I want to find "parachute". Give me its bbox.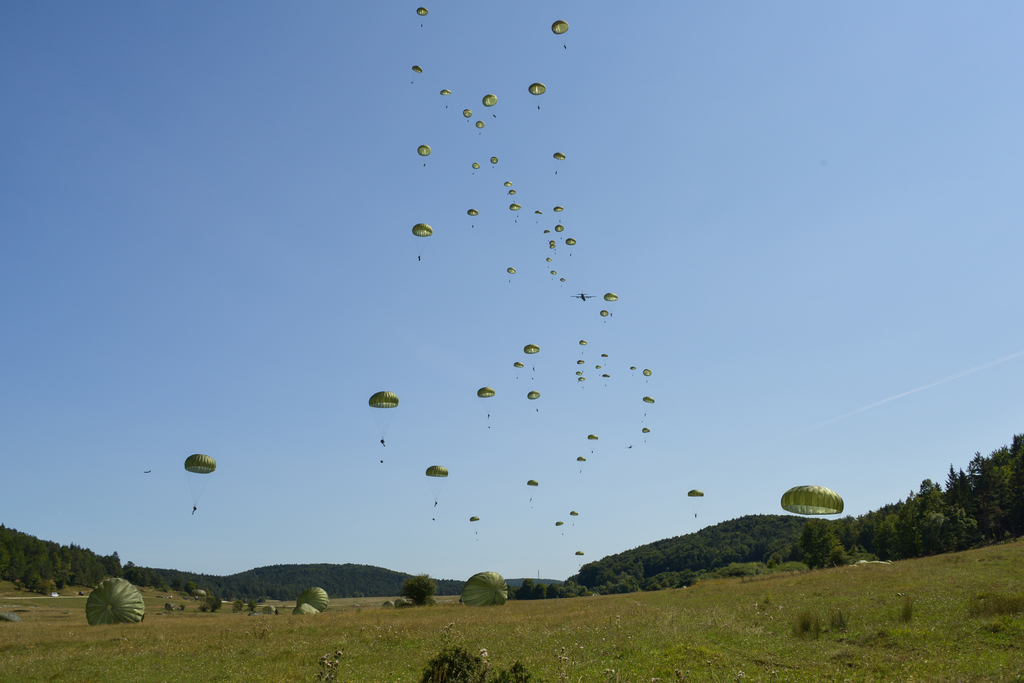
box(260, 603, 273, 614).
